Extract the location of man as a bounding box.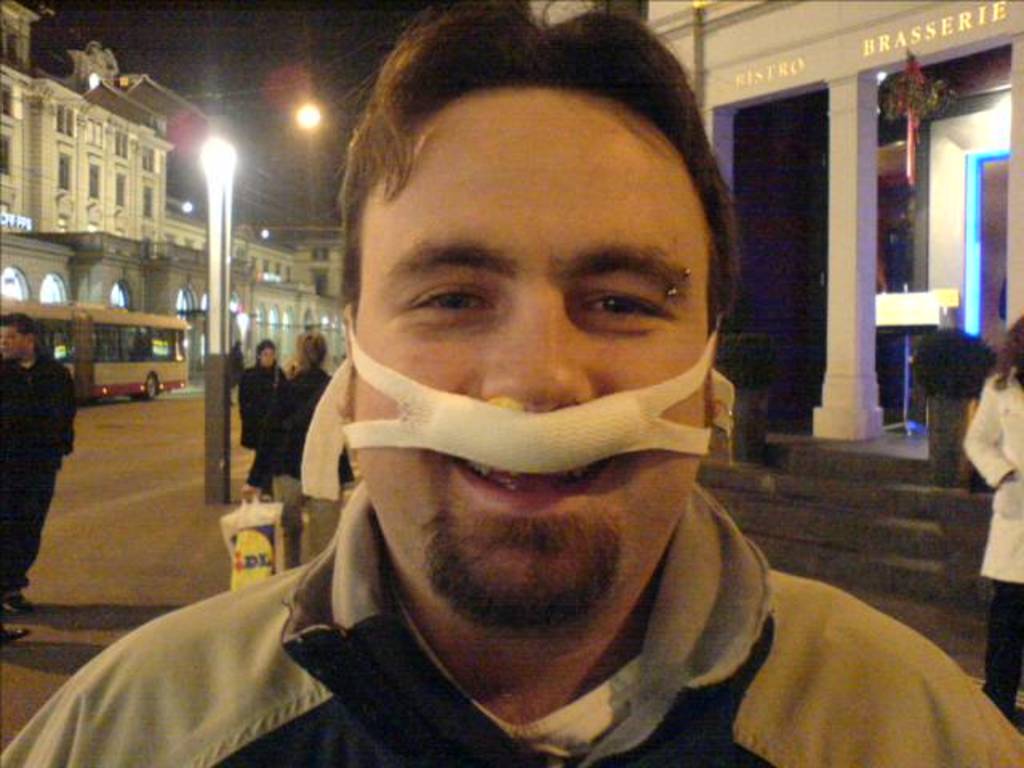
Rect(0, 310, 78, 613).
